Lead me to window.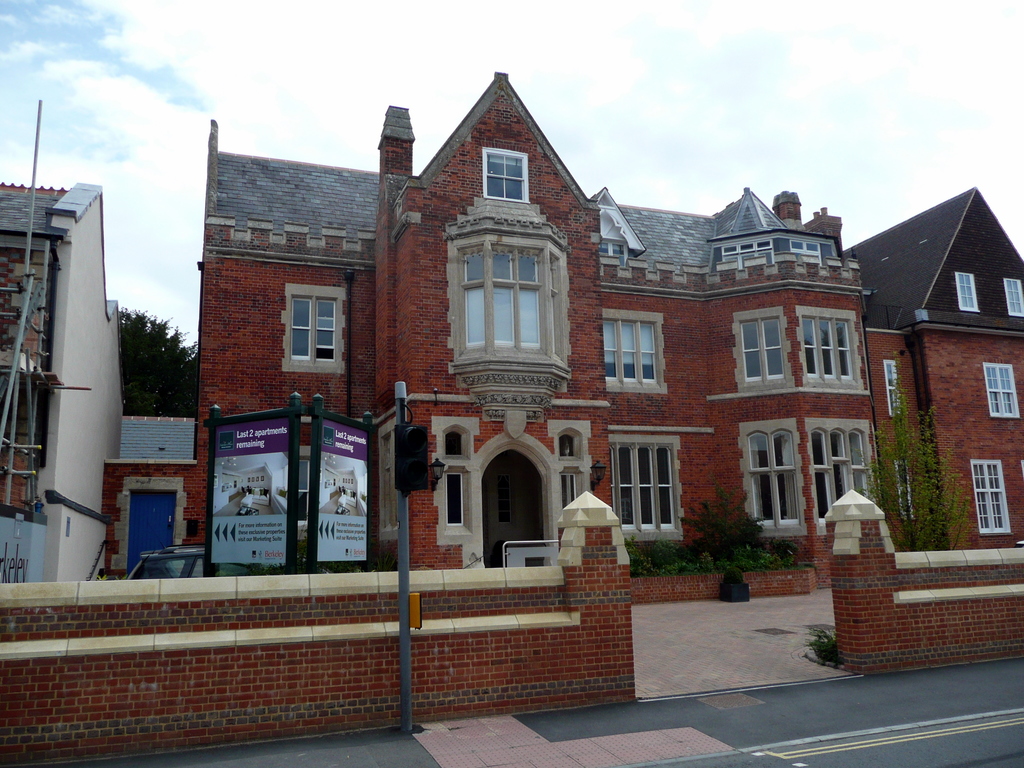
Lead to (left=892, top=462, right=913, bottom=520).
